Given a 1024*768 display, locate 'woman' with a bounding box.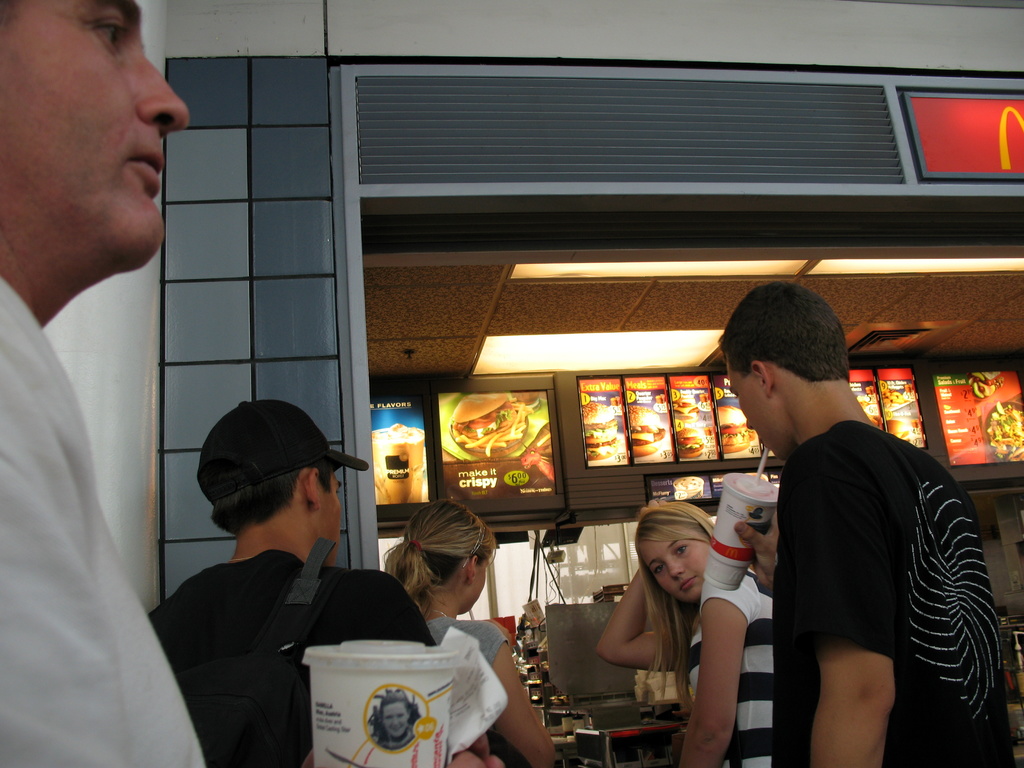
Located: <bbox>380, 499, 555, 764</bbox>.
